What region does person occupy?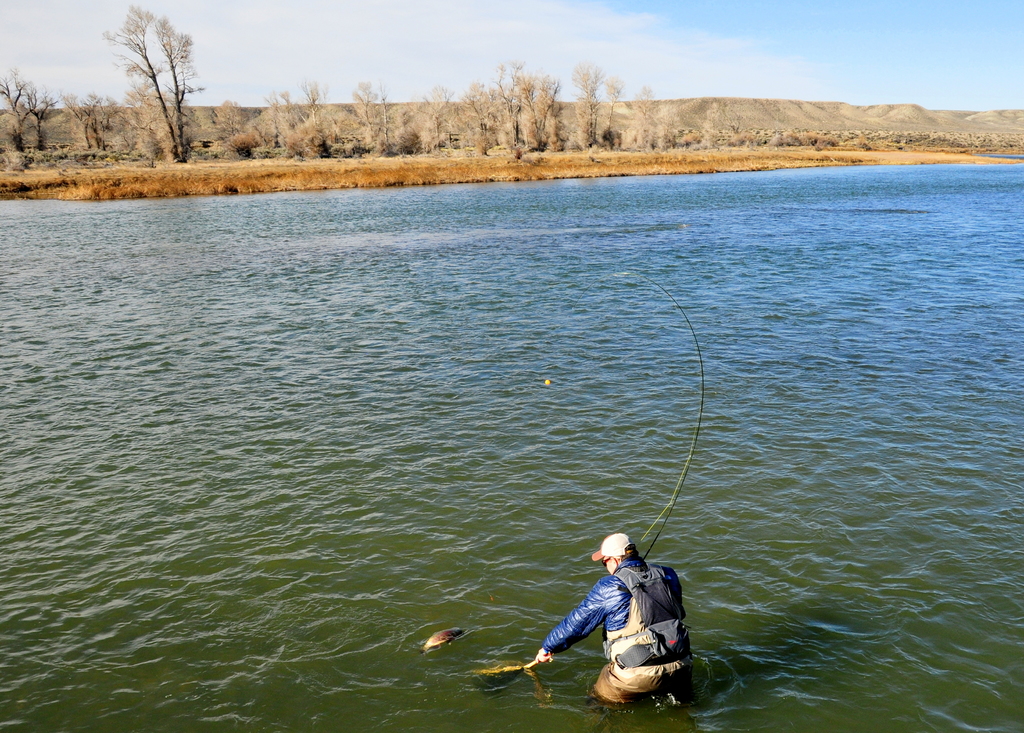
locate(532, 531, 696, 732).
